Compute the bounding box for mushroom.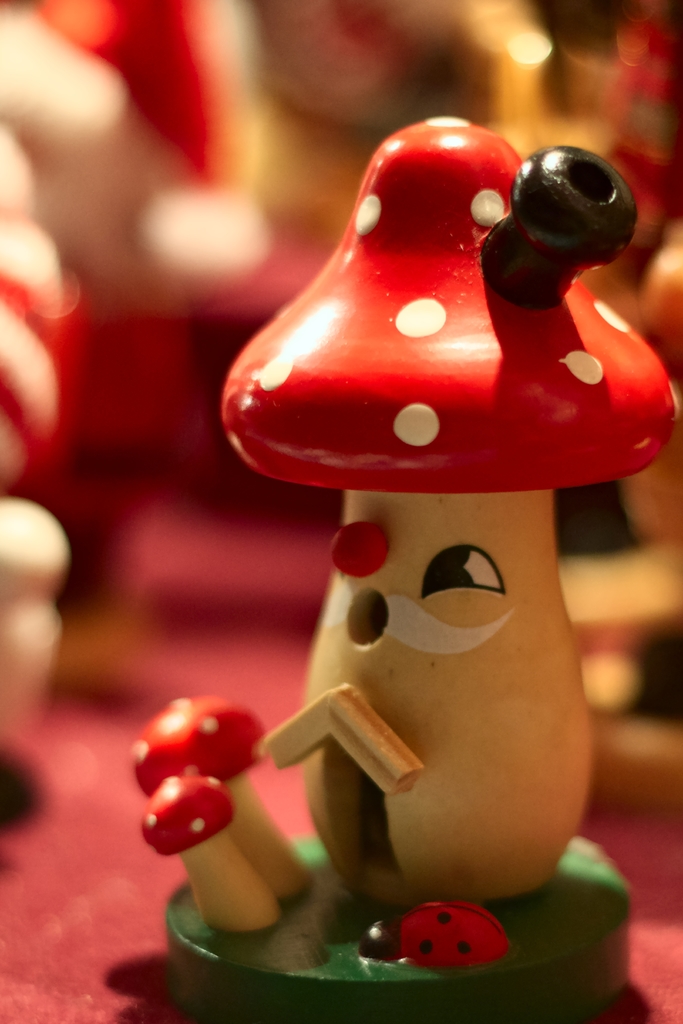
145:776:279:933.
